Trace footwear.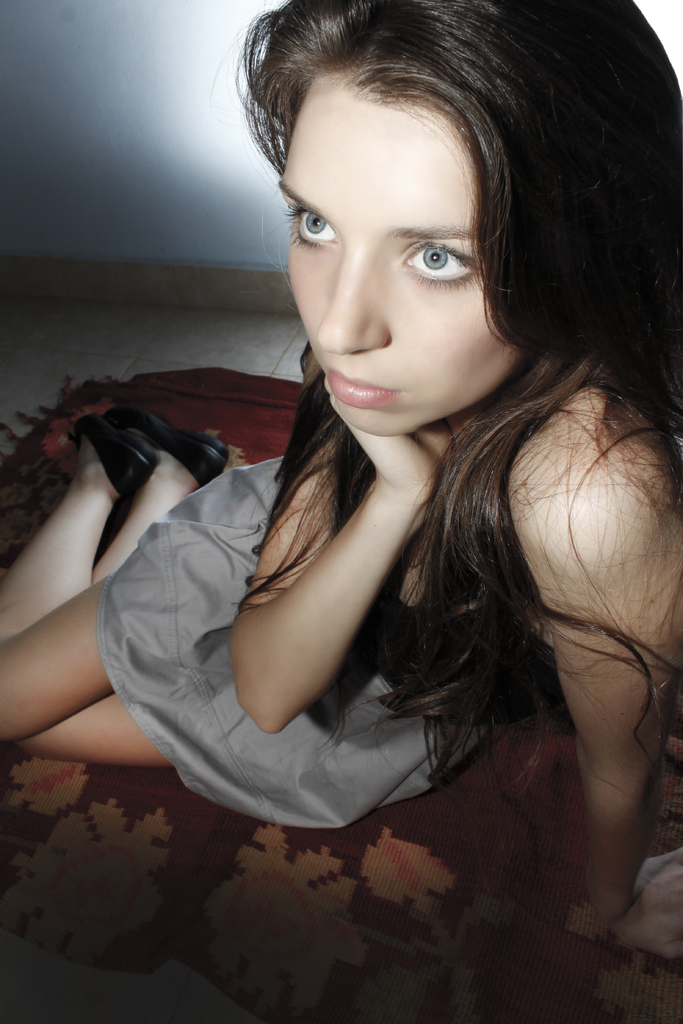
Traced to [63,410,160,495].
